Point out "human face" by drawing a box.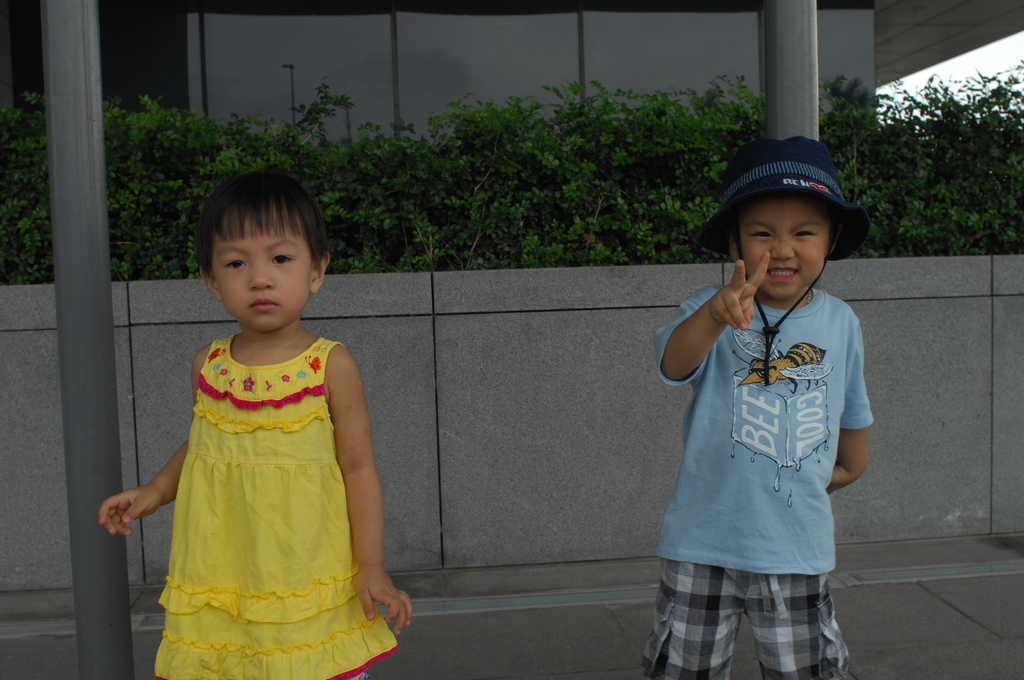
(742, 200, 829, 304).
